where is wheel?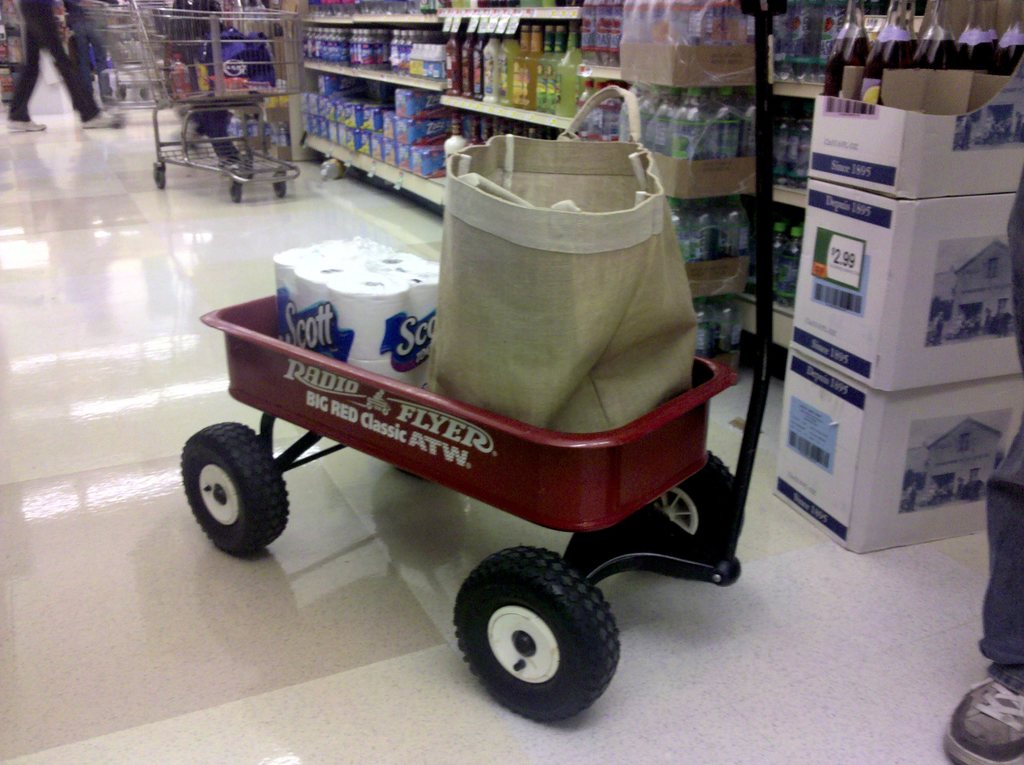
266/174/287/200.
